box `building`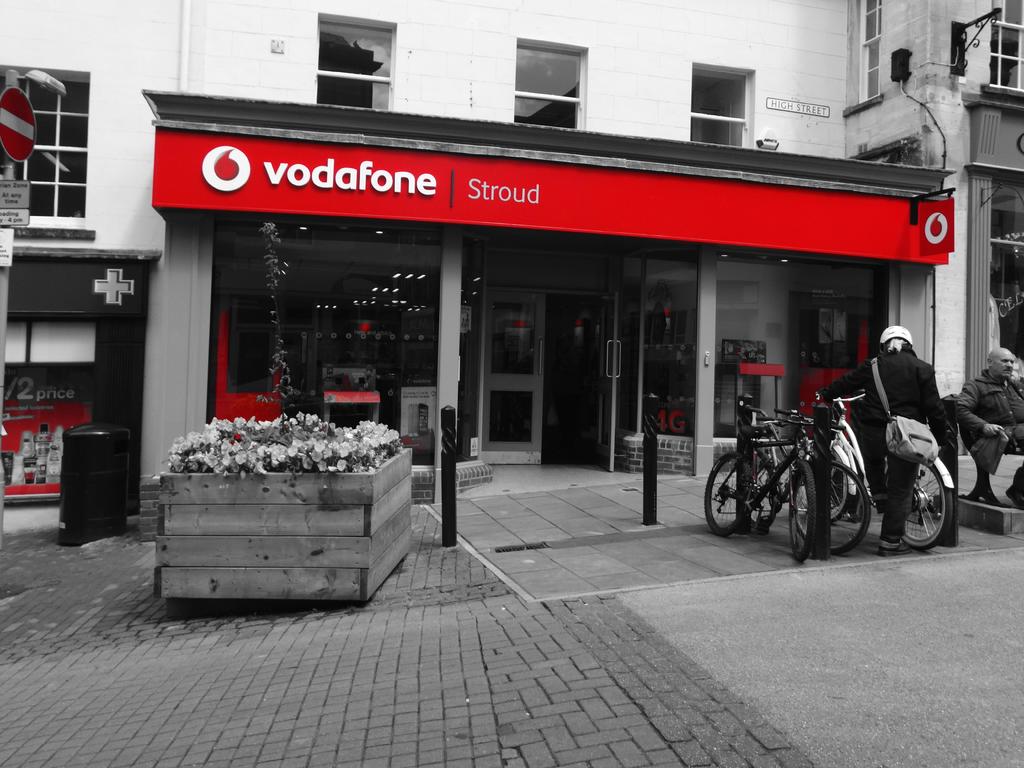
select_region(0, 2, 1020, 534)
